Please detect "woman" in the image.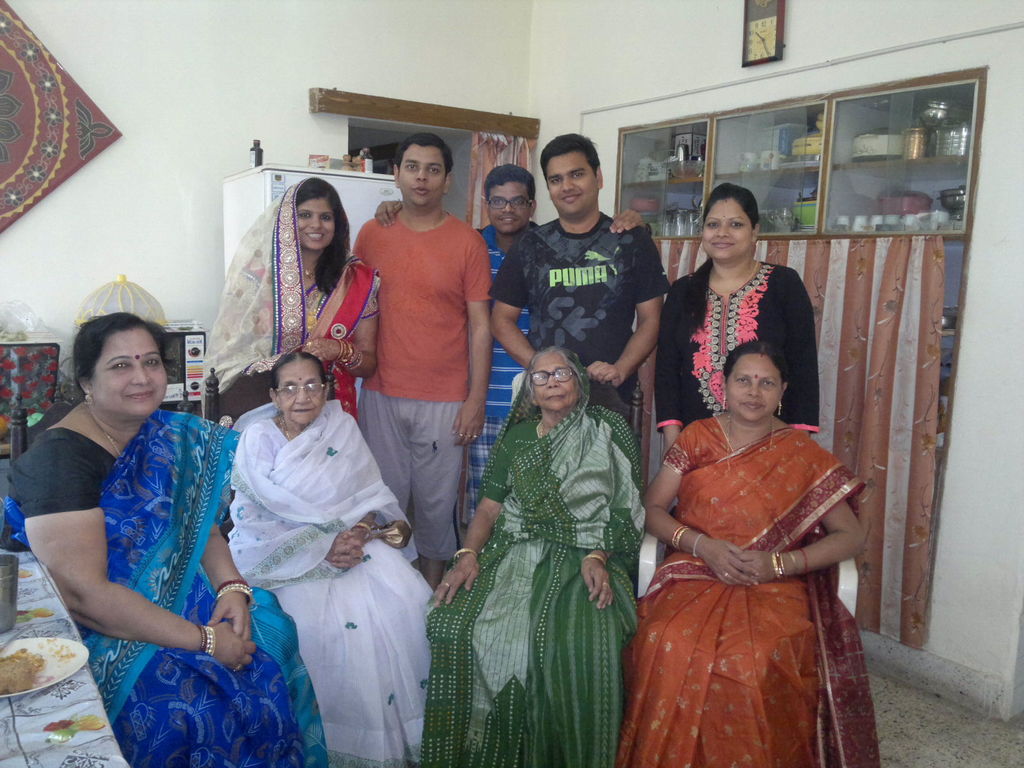
l=5, t=309, r=305, b=767.
